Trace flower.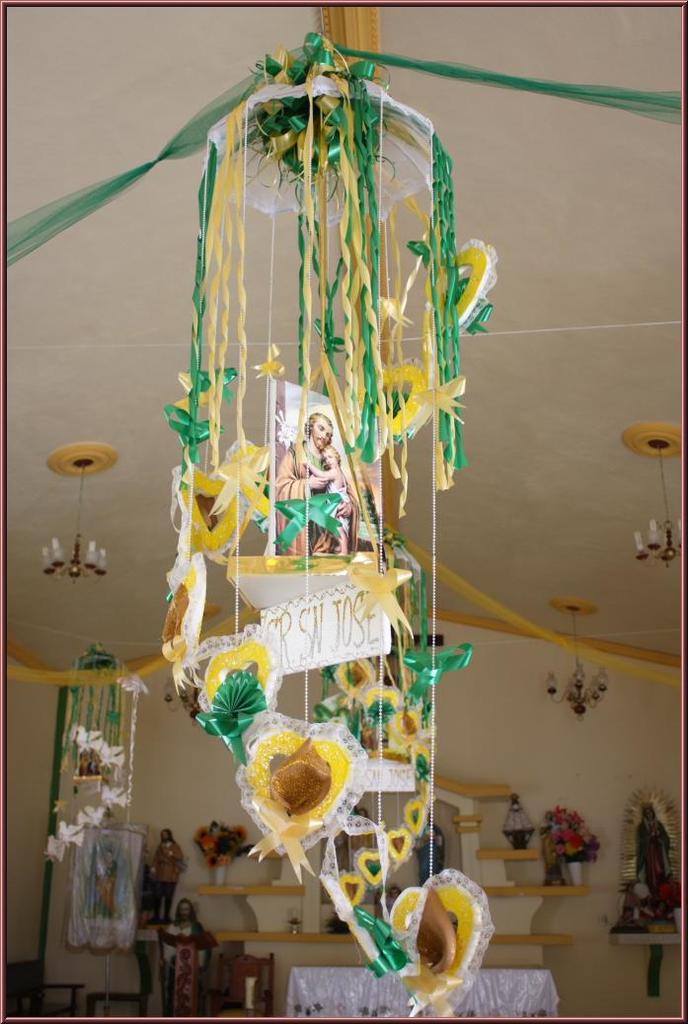
Traced to x1=86, y1=728, x2=103, y2=759.
